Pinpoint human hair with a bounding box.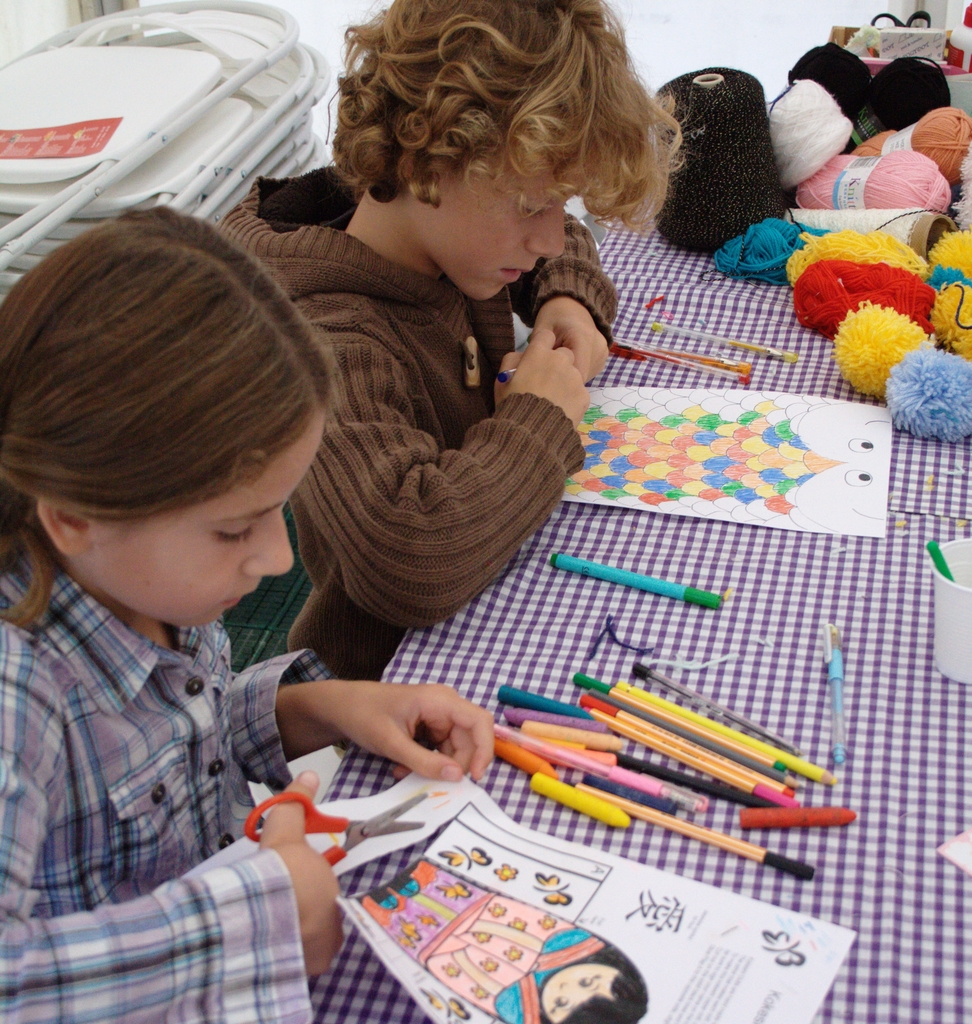
x1=318, y1=0, x2=703, y2=239.
